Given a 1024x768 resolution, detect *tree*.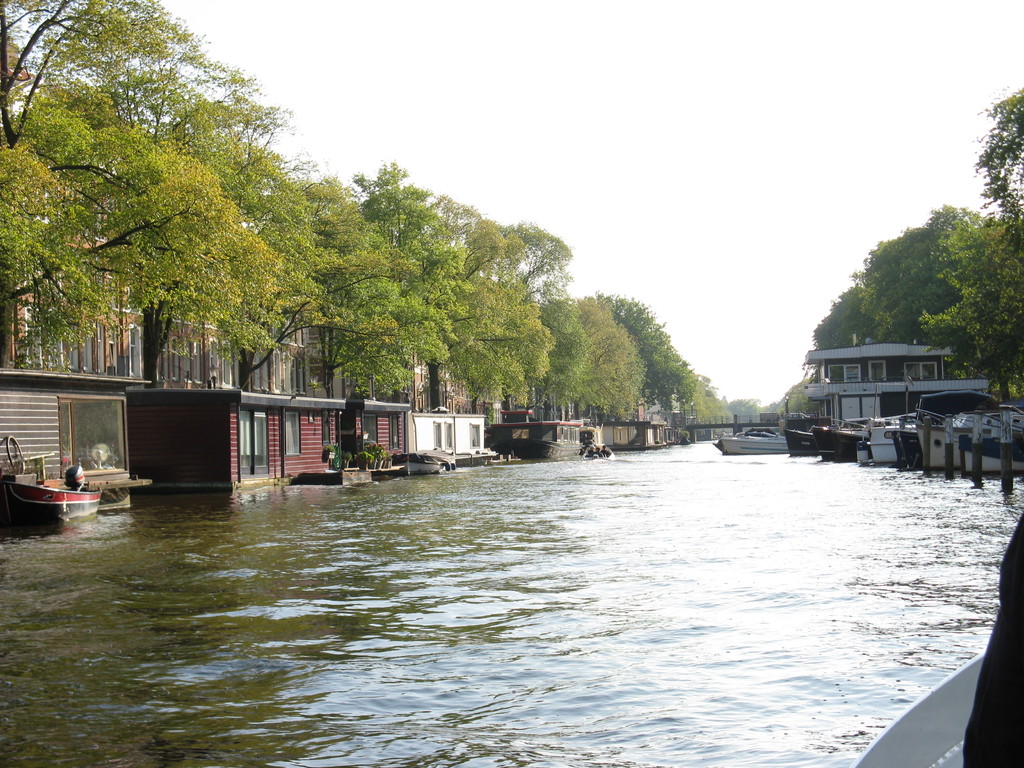
x1=0 y1=0 x2=732 y2=415.
